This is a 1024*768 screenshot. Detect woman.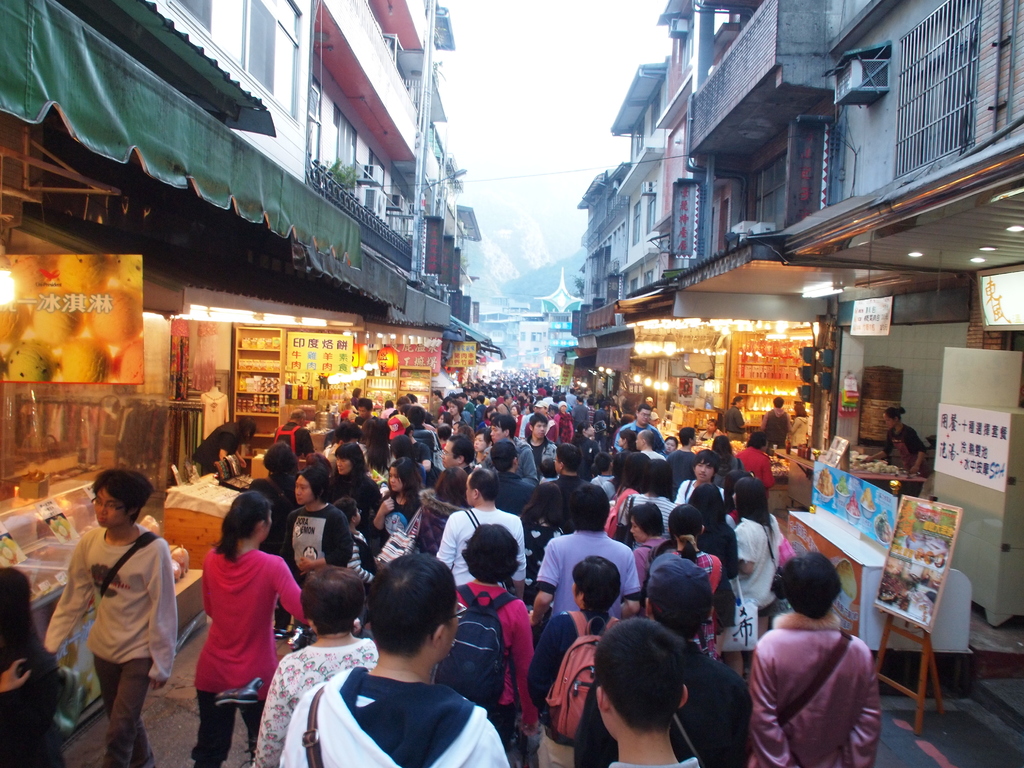
bbox(682, 484, 739, 659).
